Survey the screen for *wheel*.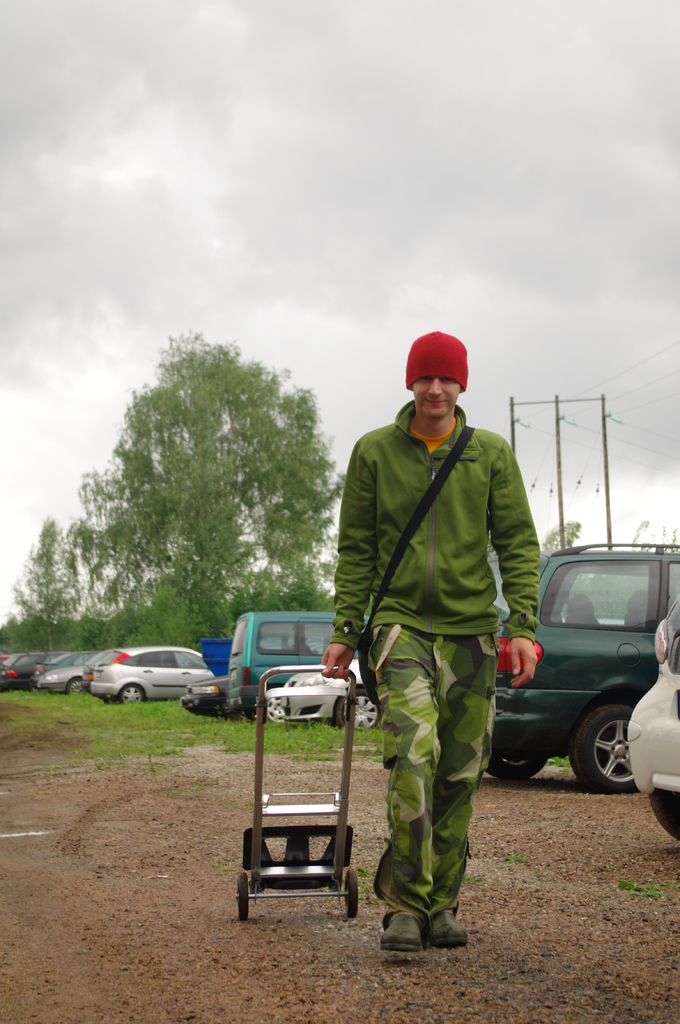
Survey found: {"left": 68, "top": 673, "right": 83, "bottom": 692}.
